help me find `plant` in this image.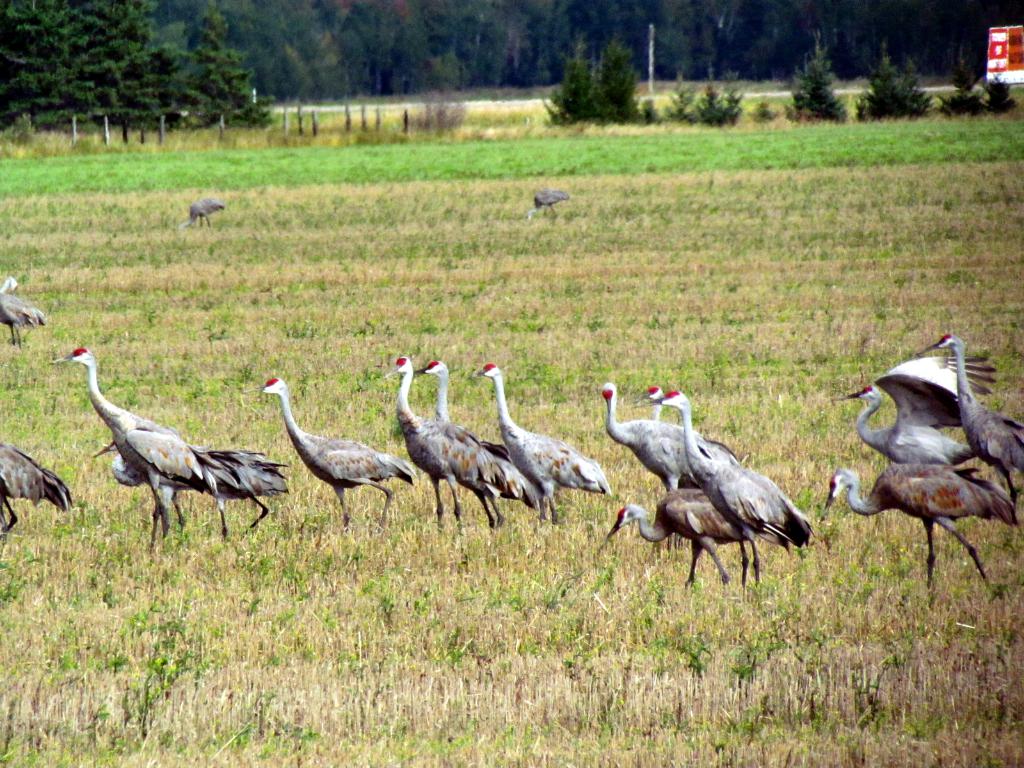
Found it: [x1=860, y1=49, x2=935, y2=116].
